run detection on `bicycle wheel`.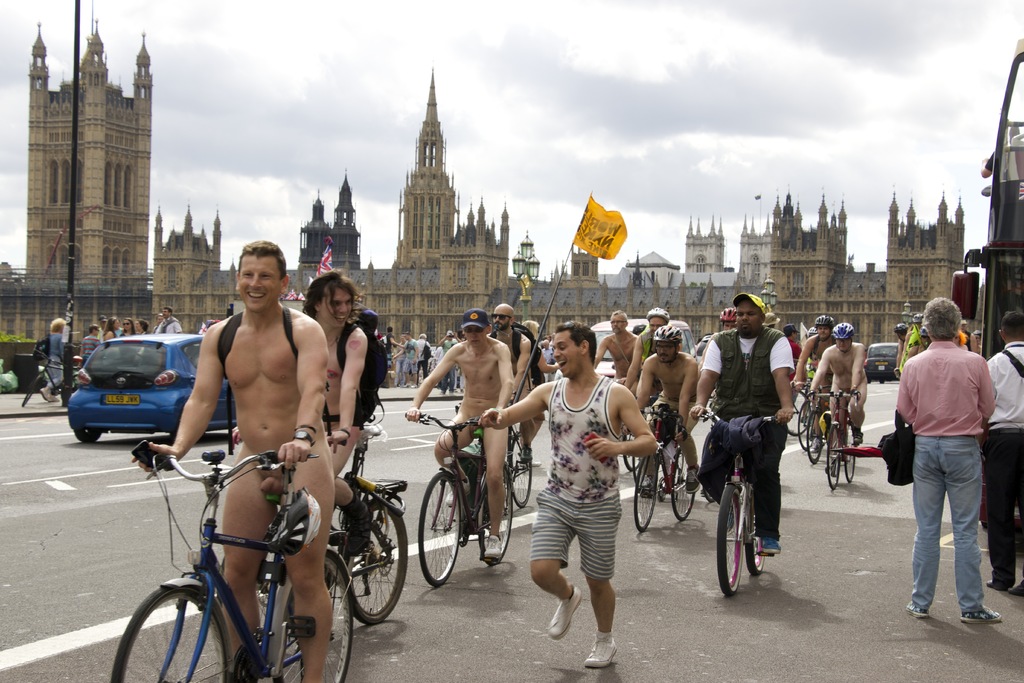
Result: detection(748, 502, 765, 573).
